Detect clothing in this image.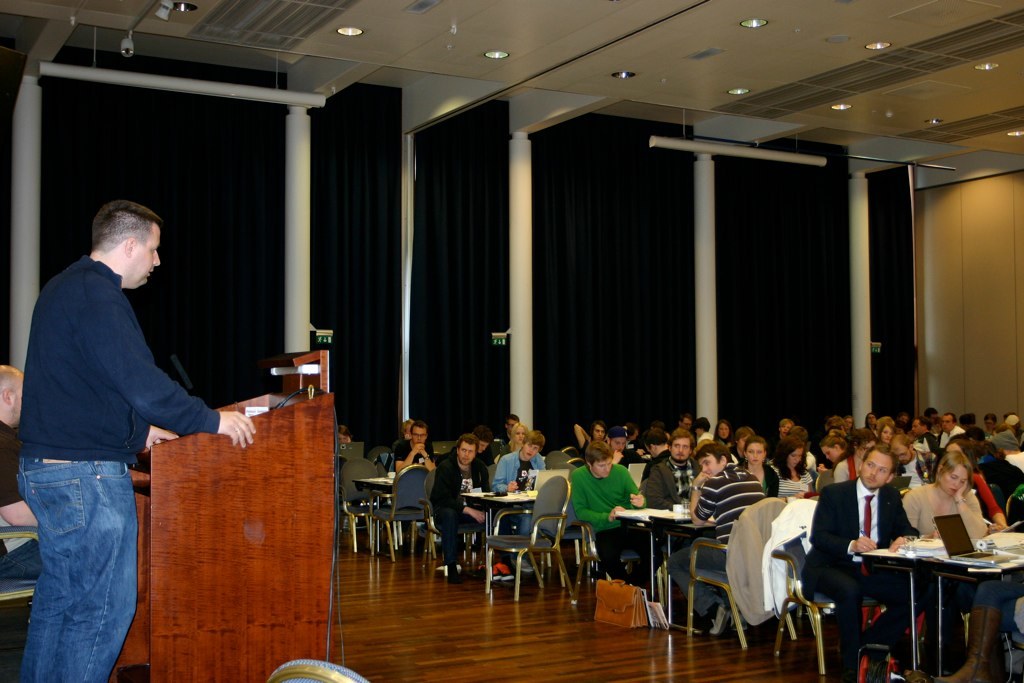
Detection: region(16, 186, 203, 674).
